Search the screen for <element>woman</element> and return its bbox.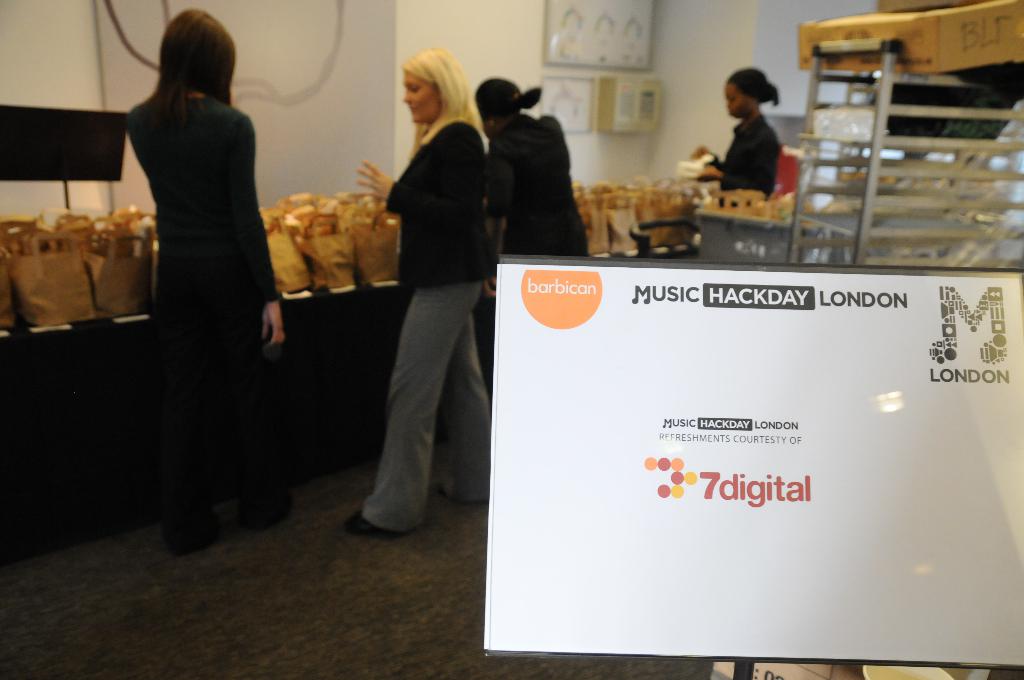
Found: select_region(127, 7, 289, 556).
